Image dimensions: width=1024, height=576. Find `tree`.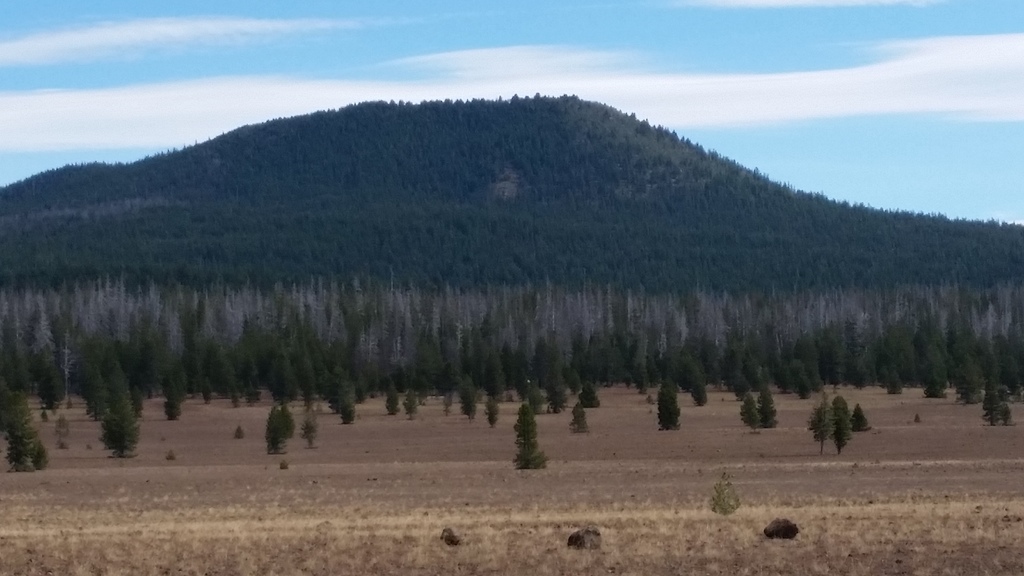
l=261, t=404, r=298, b=452.
